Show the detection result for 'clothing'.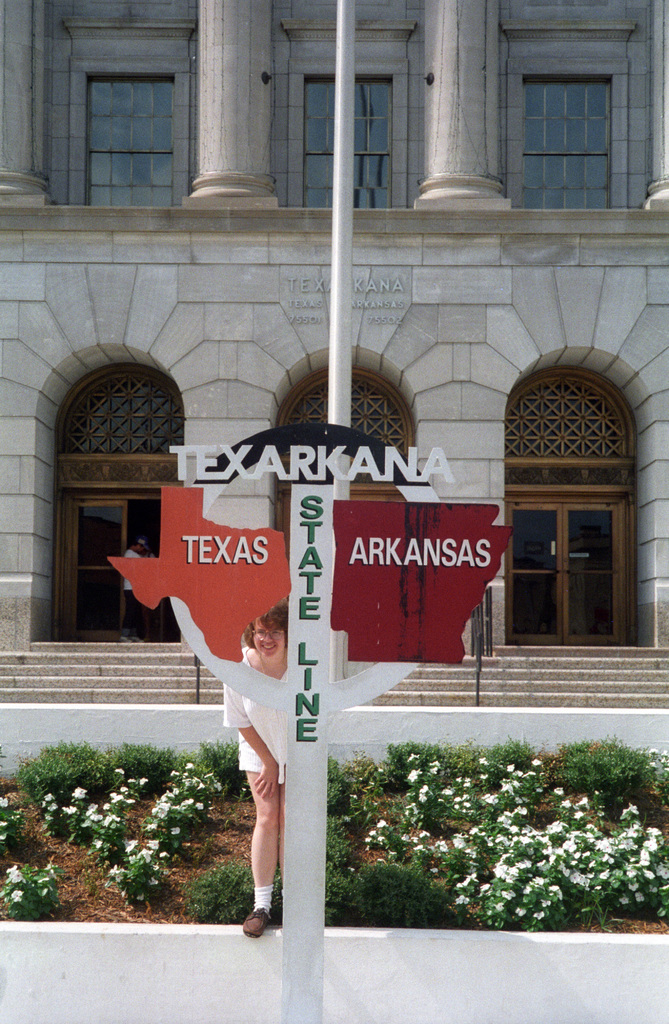
212, 646, 275, 778.
